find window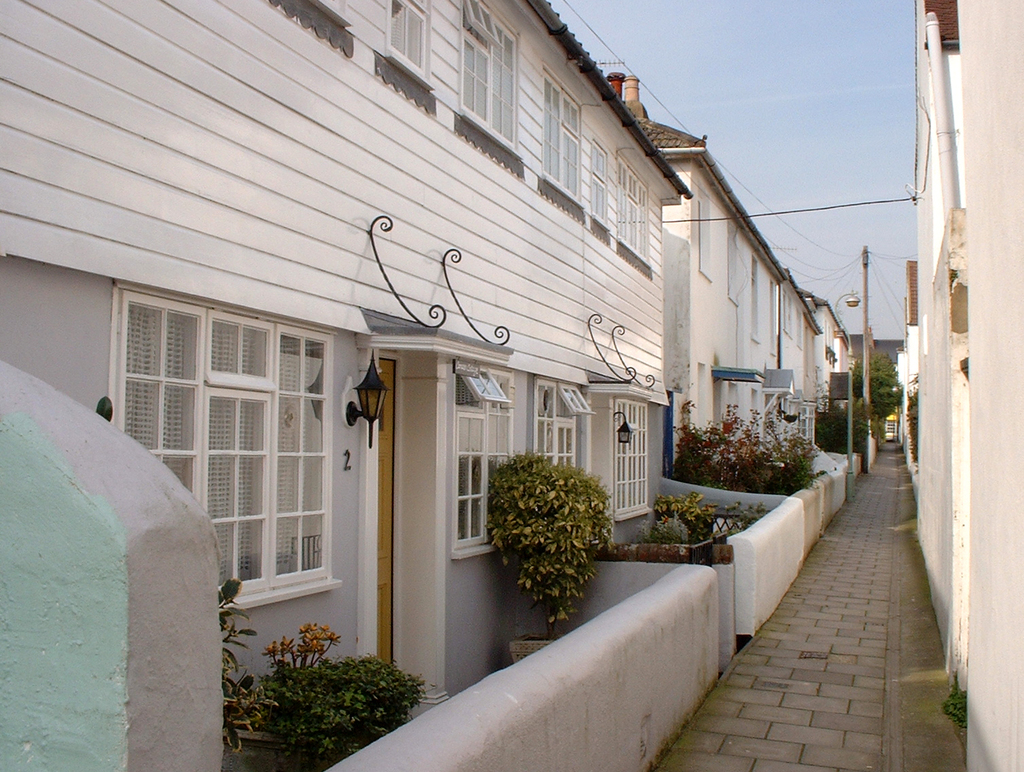
crop(536, 72, 582, 198)
